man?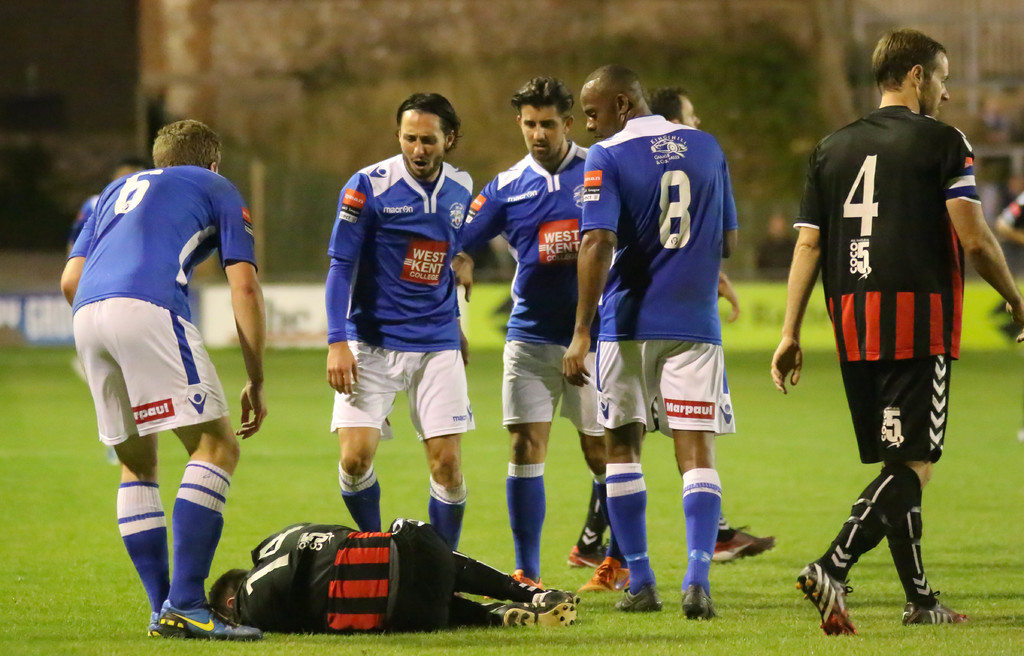
(321, 91, 470, 547)
